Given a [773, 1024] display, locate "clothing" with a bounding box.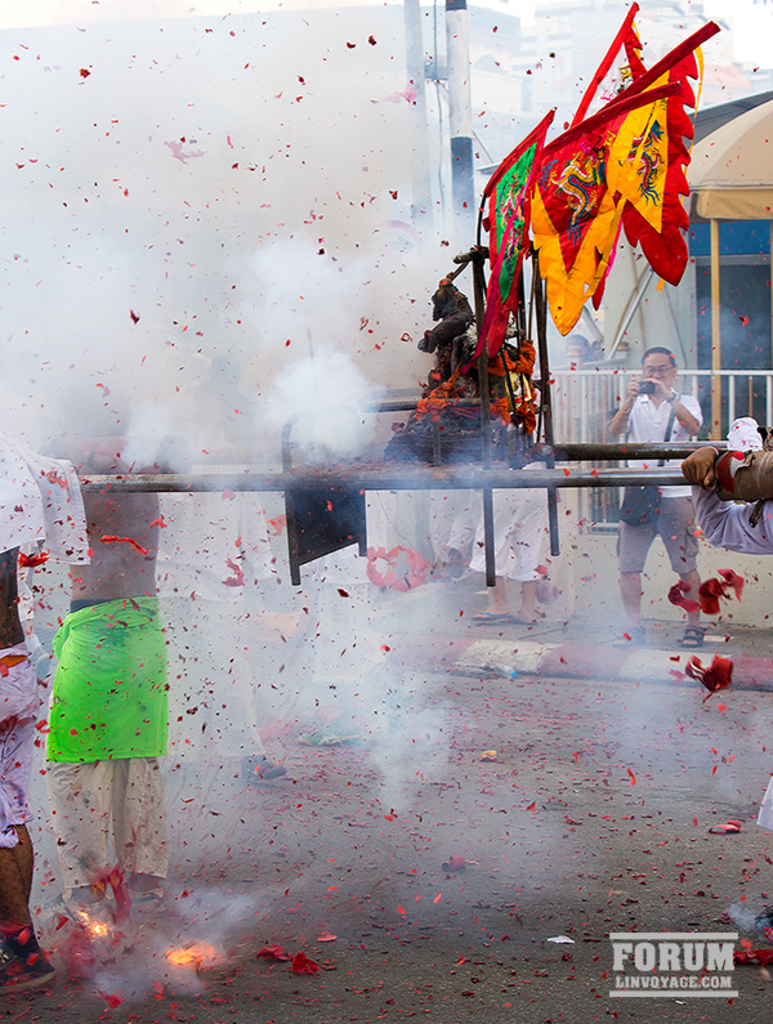
Located: 147,488,274,764.
